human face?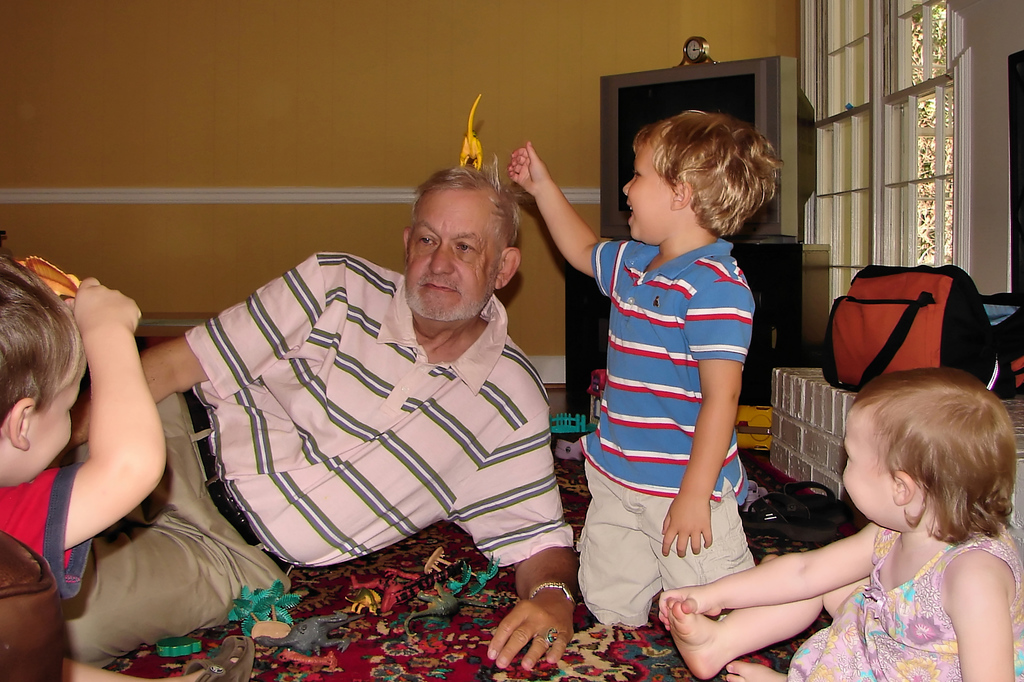
bbox(842, 402, 890, 523)
